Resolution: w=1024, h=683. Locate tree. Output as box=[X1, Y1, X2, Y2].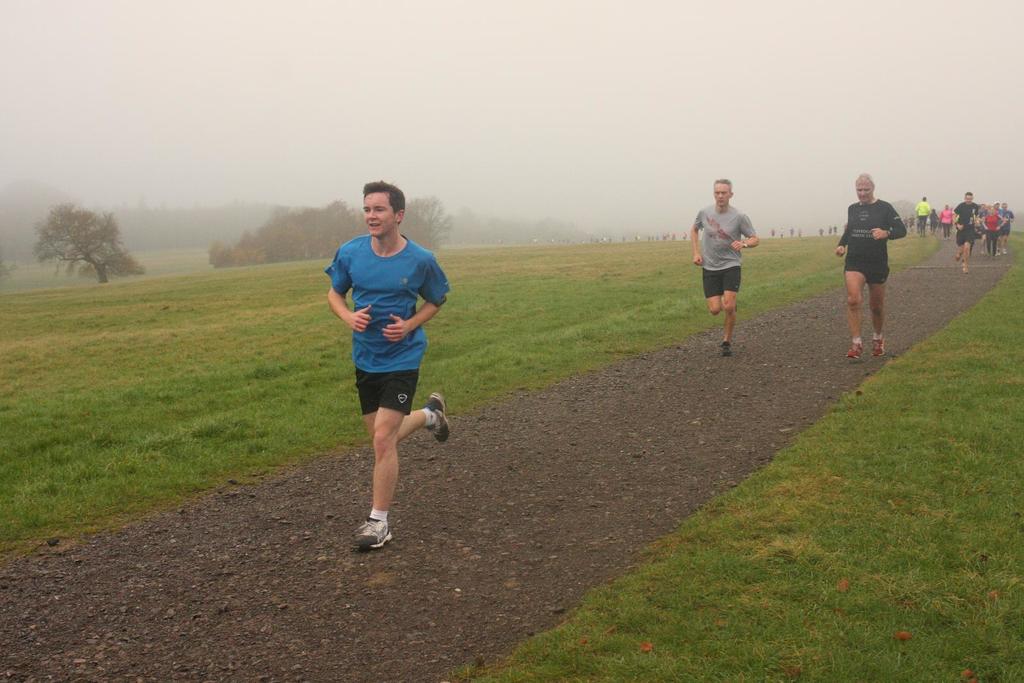
box=[890, 198, 920, 225].
